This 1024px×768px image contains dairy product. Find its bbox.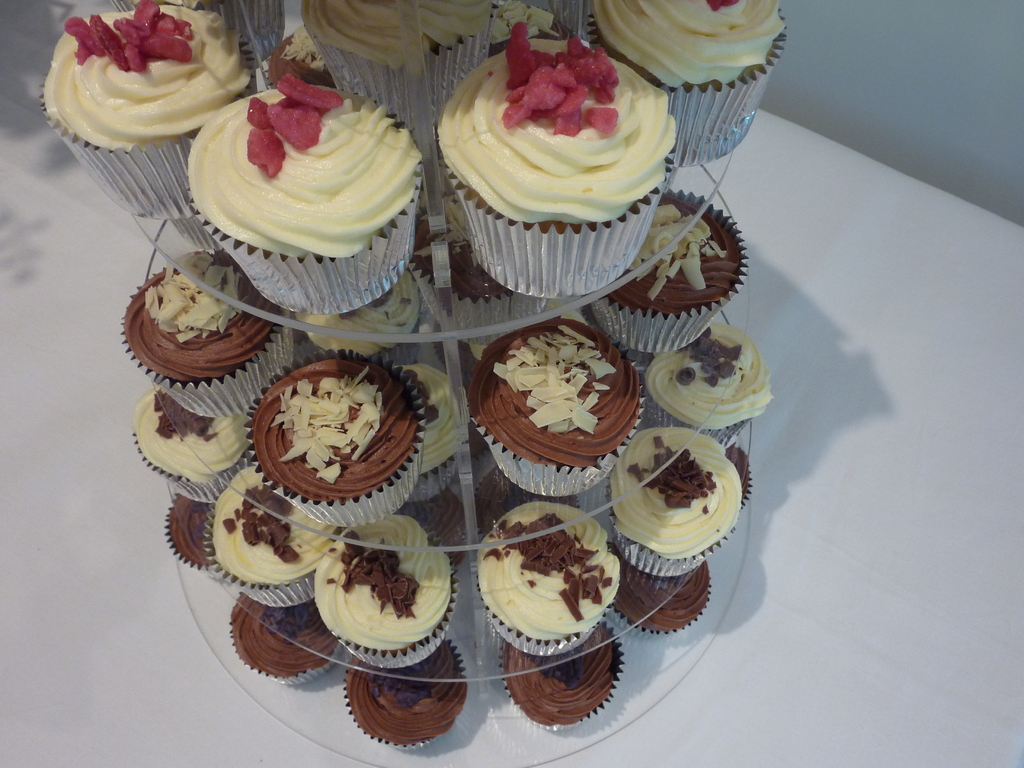
bbox(294, 4, 490, 156).
